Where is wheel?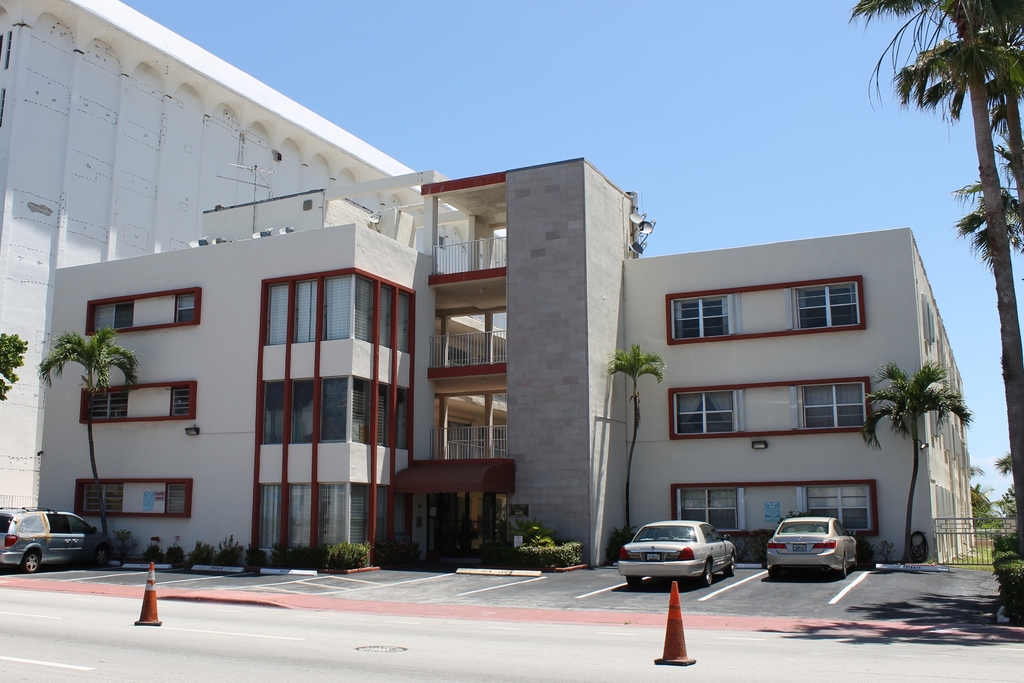
[22,551,38,576].
